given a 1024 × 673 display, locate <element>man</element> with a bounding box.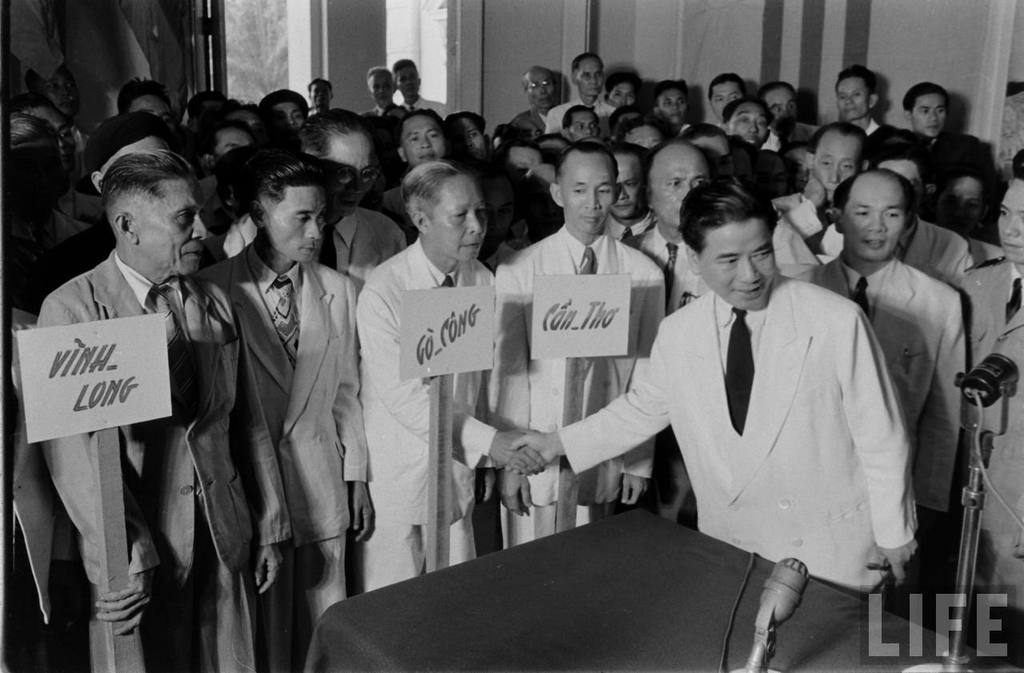
Located: left=510, top=181, right=922, bottom=608.
